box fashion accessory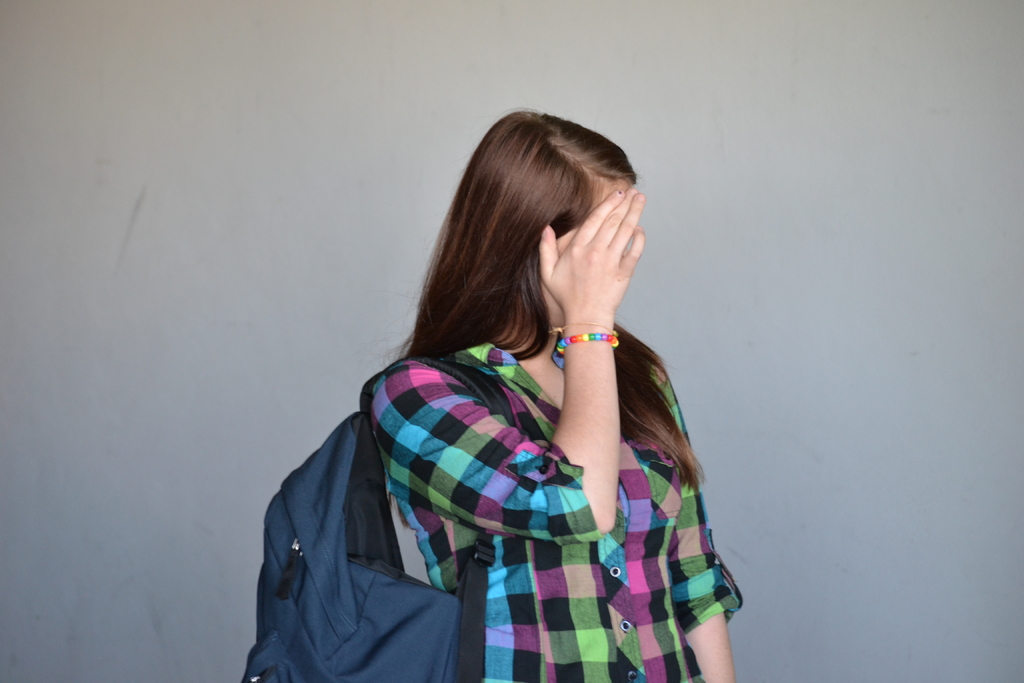
[242, 404, 497, 682]
